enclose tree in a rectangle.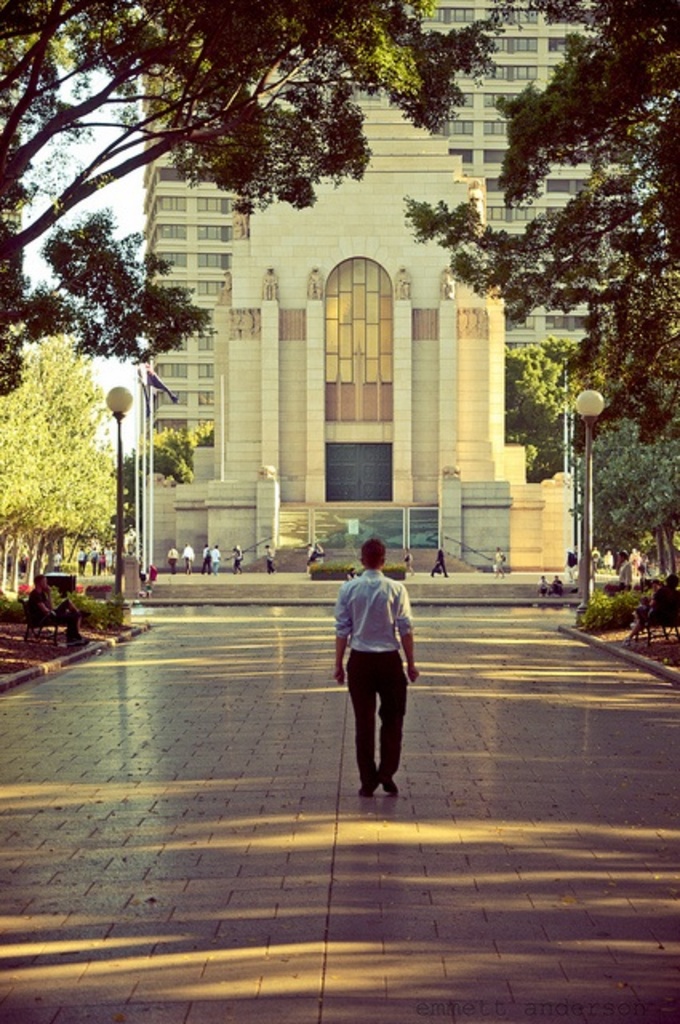
(0,3,493,400).
